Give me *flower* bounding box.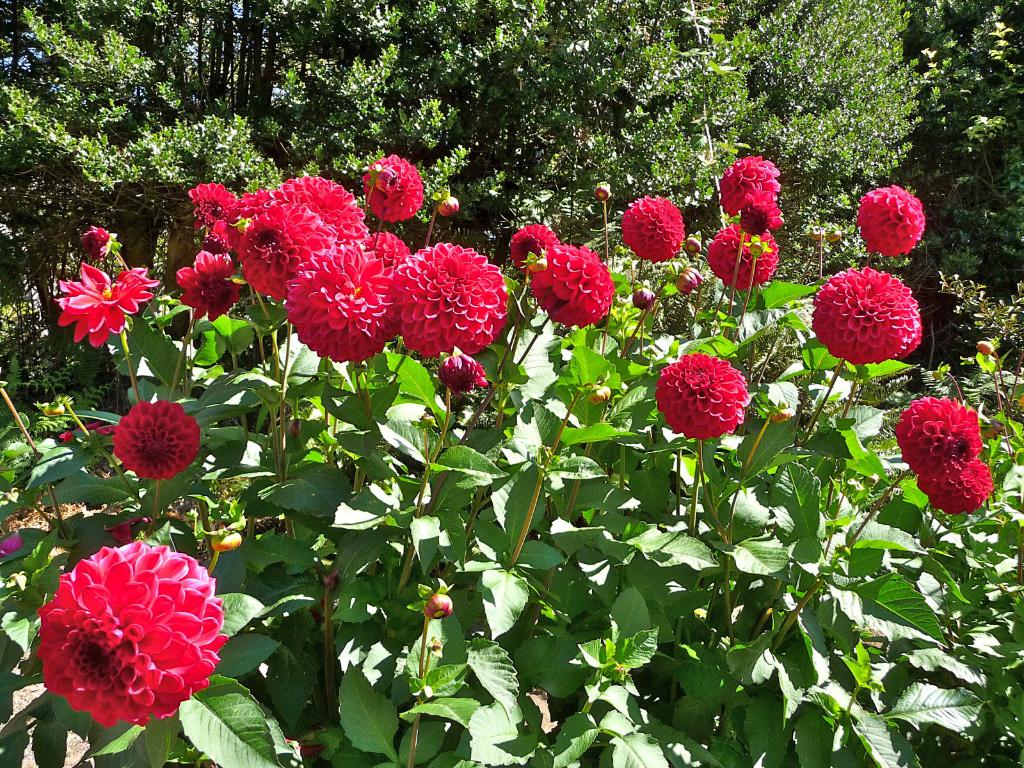
x1=501, y1=220, x2=563, y2=280.
